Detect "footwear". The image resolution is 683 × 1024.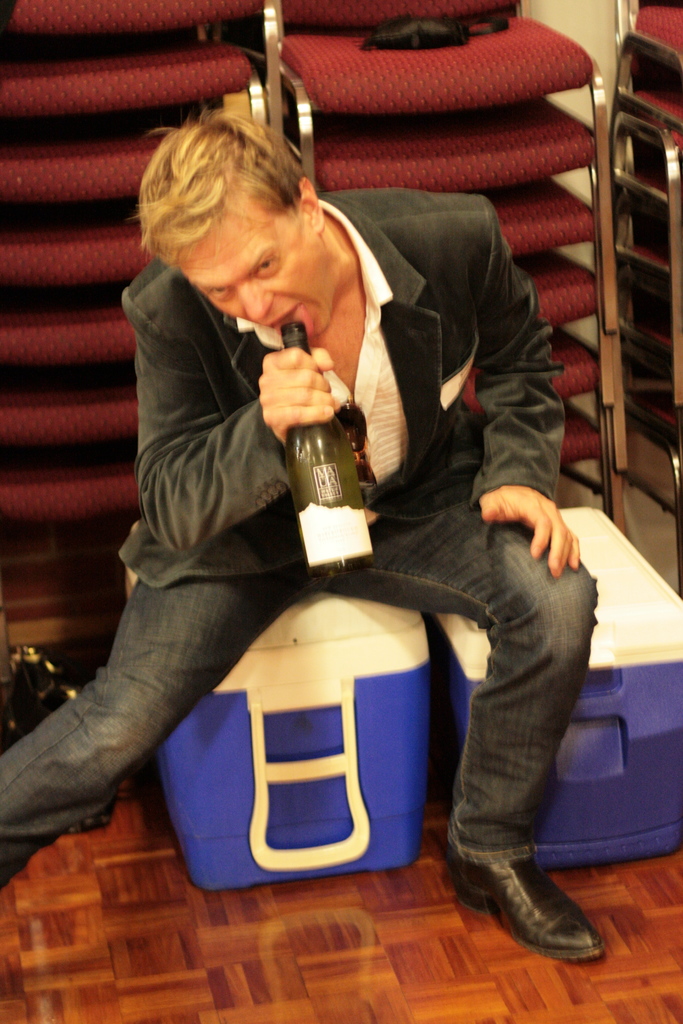
bbox(442, 806, 604, 965).
